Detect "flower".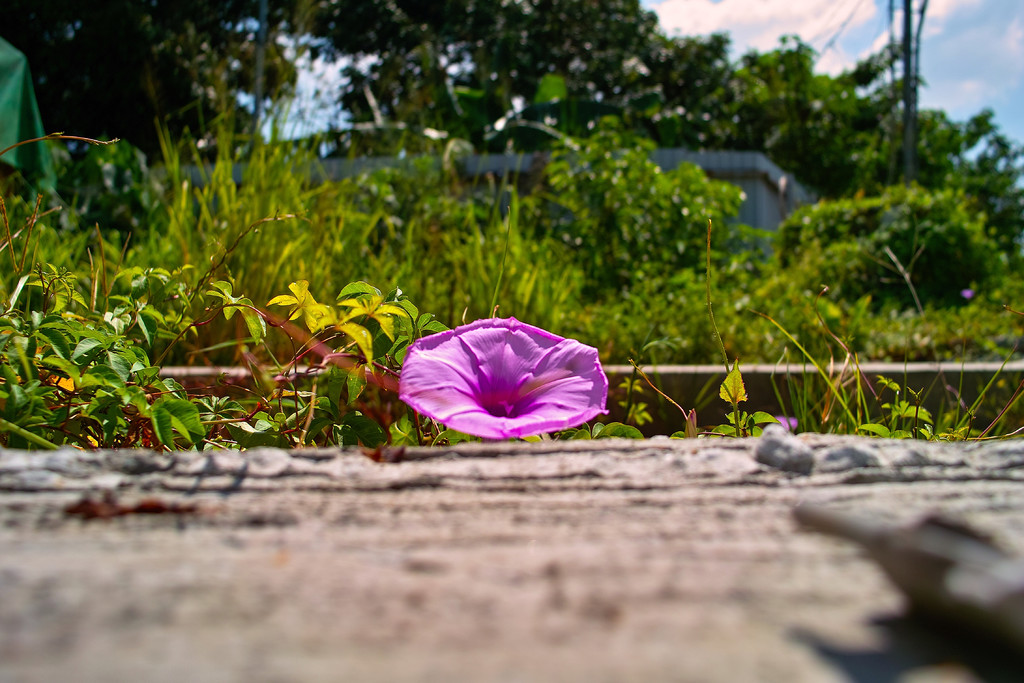
Detected at x1=399, y1=301, x2=628, y2=448.
